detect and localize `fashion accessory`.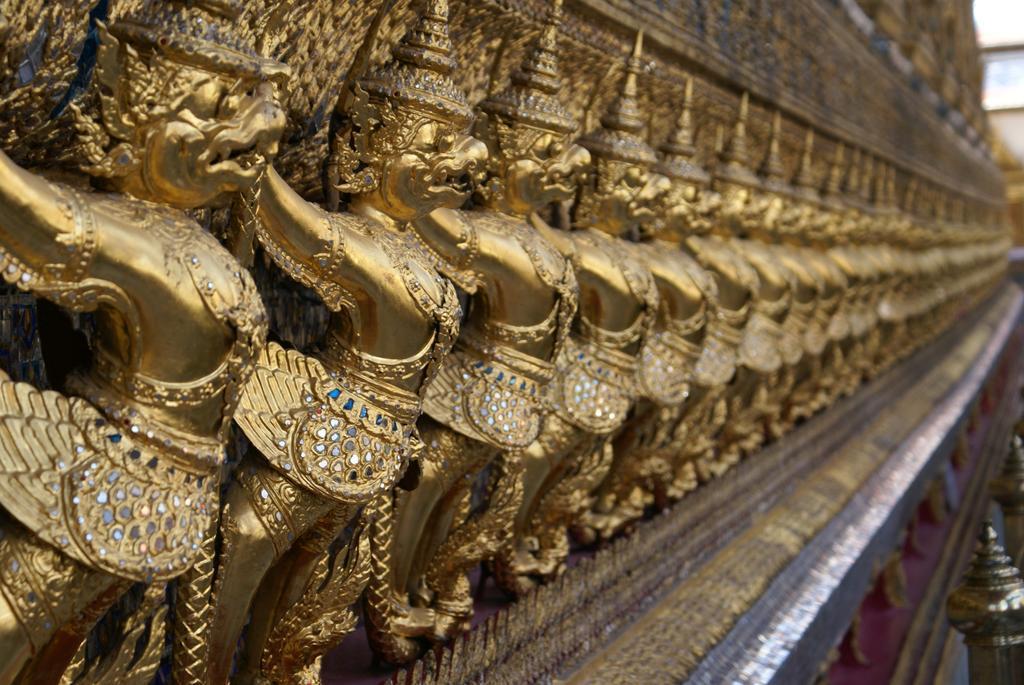
Localized at 461, 208, 480, 265.
